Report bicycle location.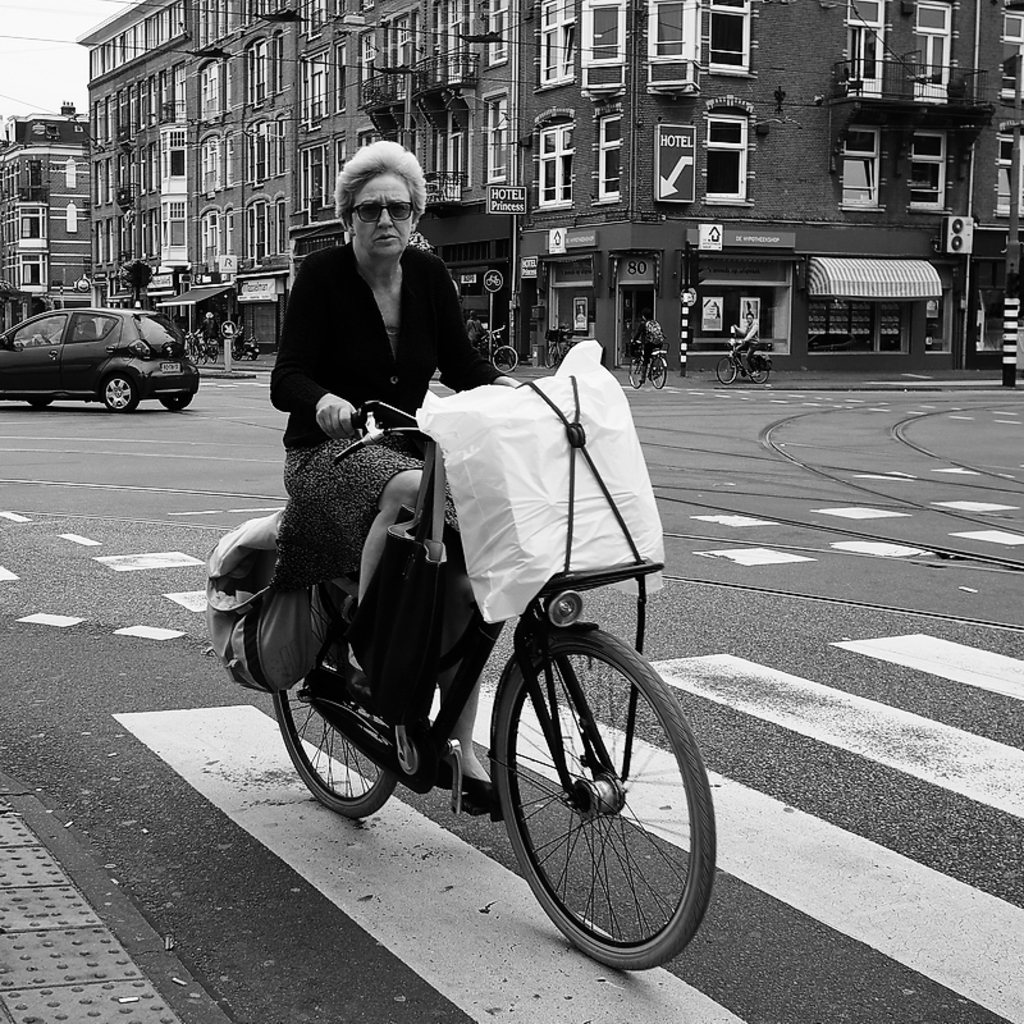
Report: <region>541, 328, 577, 371</region>.
